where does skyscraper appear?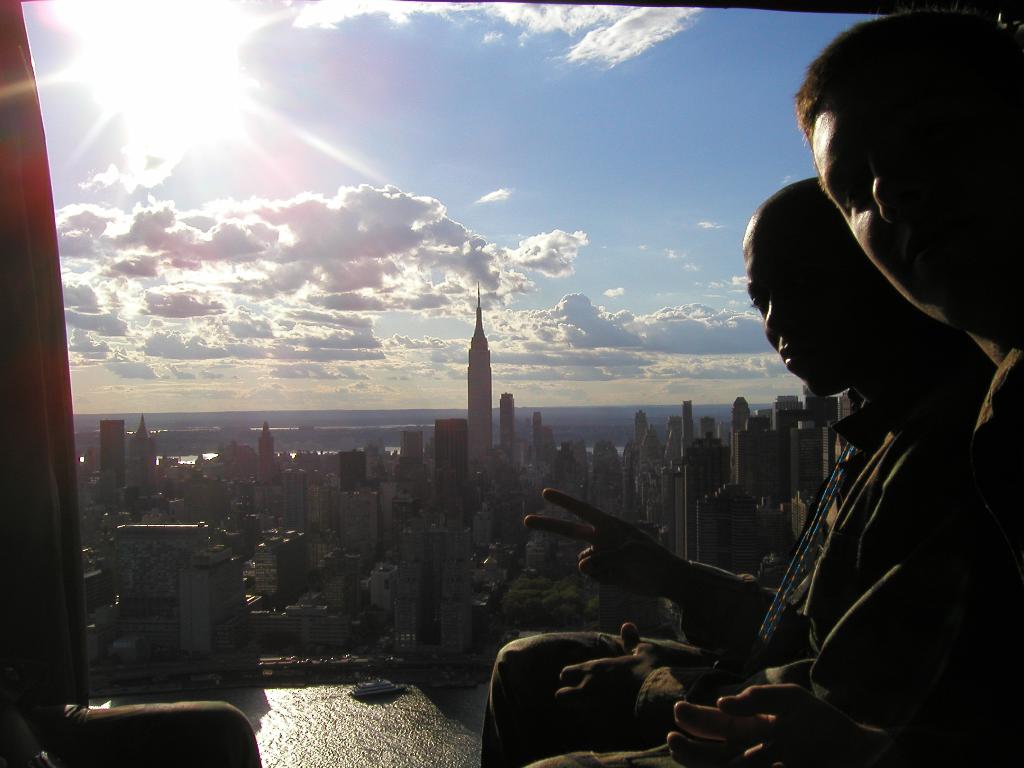
Appears at (534, 410, 539, 465).
